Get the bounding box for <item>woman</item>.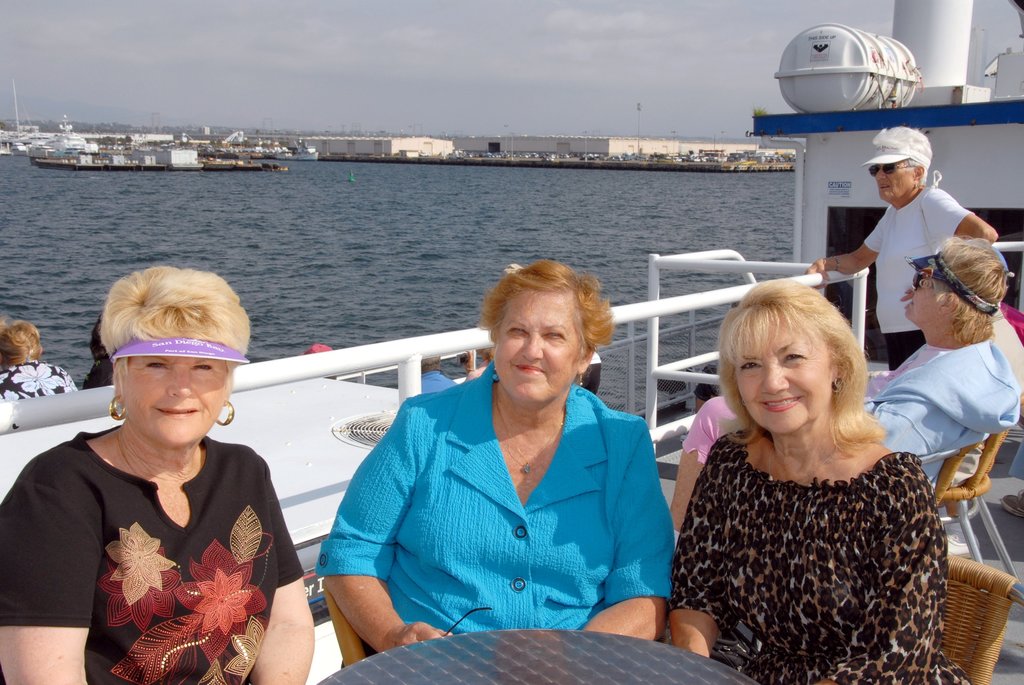
[804,126,997,371].
